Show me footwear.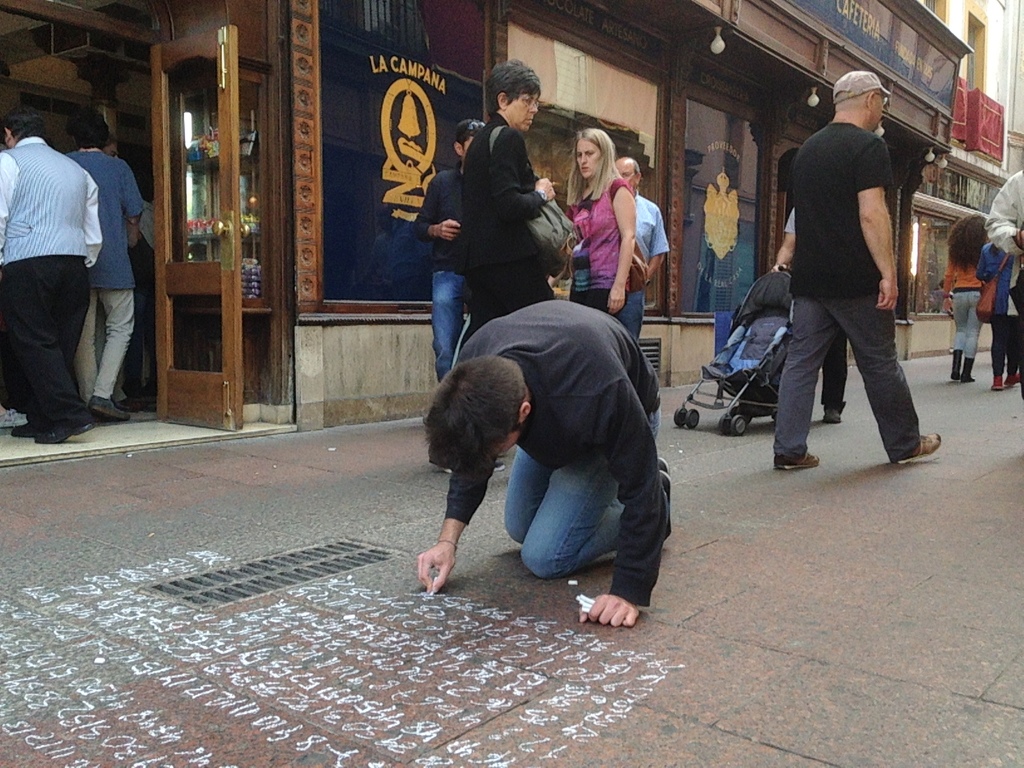
footwear is here: [x1=35, y1=417, x2=94, y2=446].
